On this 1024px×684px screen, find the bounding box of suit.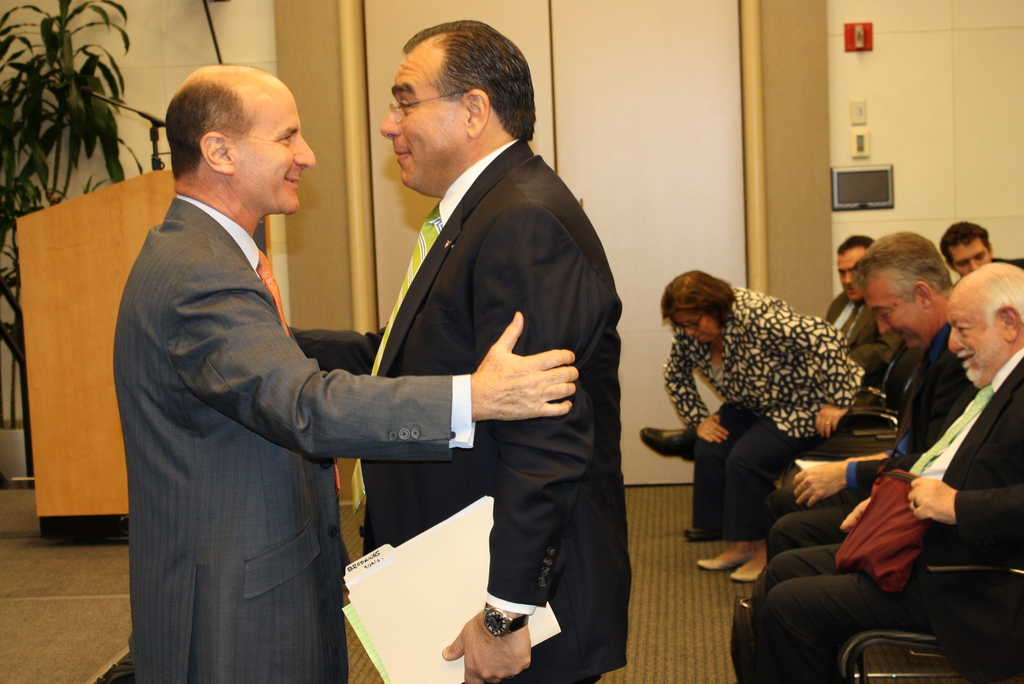
Bounding box: region(115, 197, 472, 683).
